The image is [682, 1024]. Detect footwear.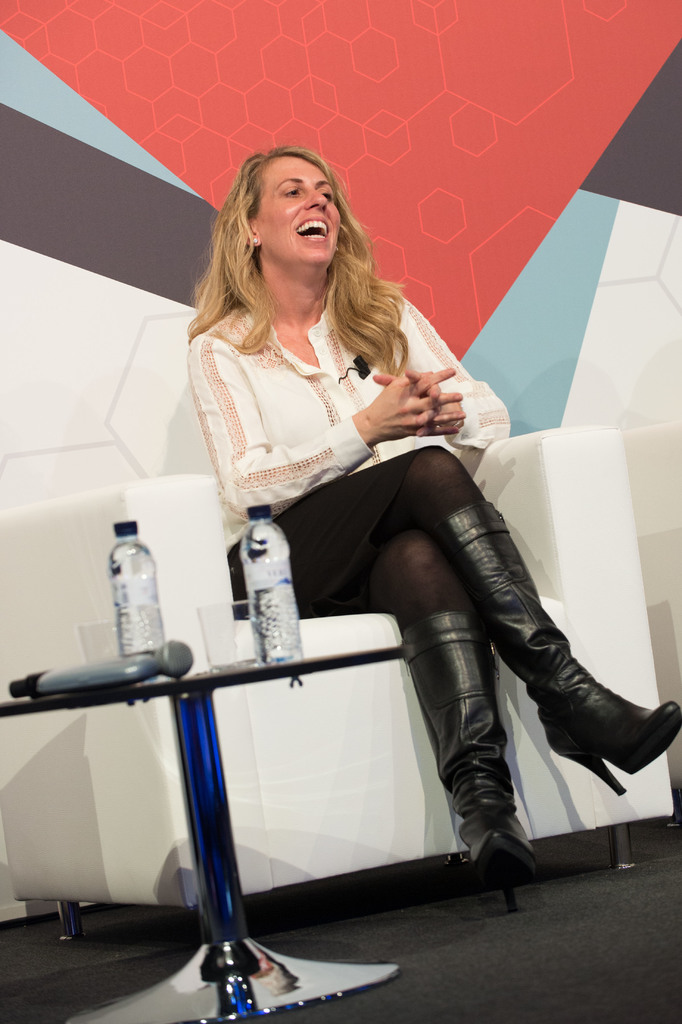
Detection: left=397, top=619, right=551, bottom=906.
